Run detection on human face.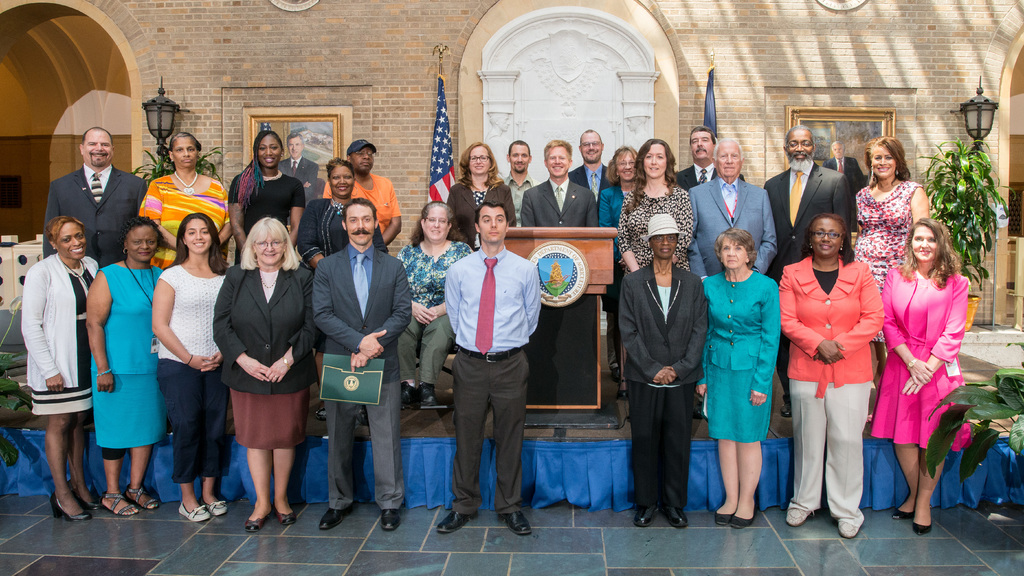
Result: x1=288 y1=138 x2=302 y2=160.
